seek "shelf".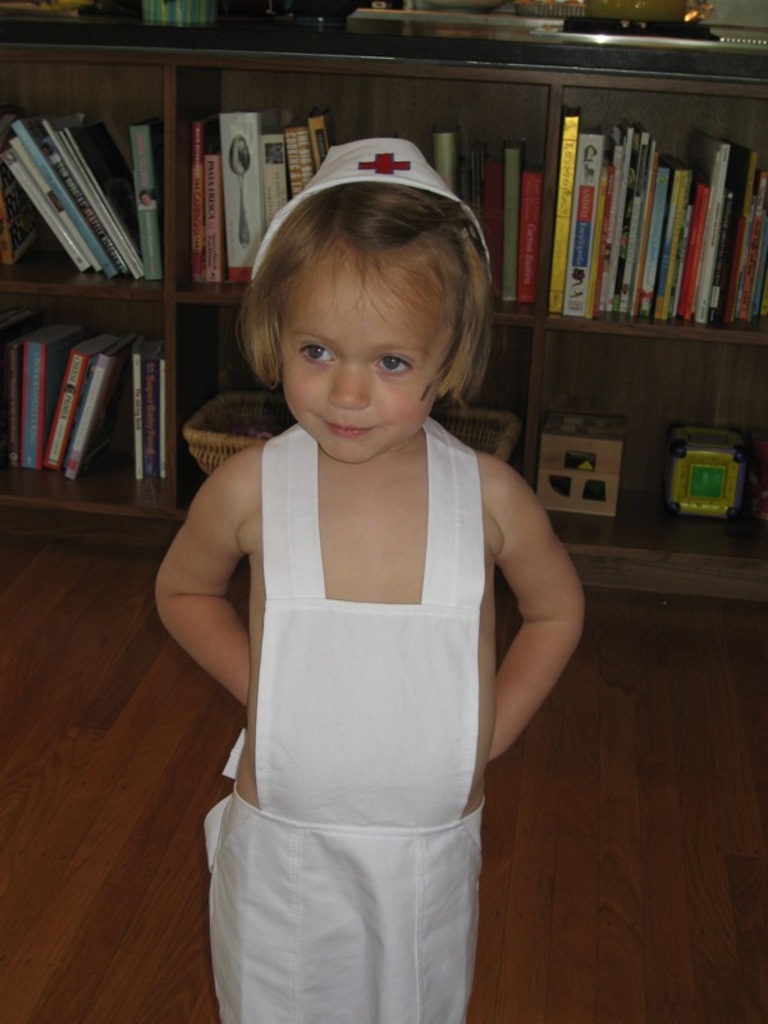
(0, 17, 767, 602).
